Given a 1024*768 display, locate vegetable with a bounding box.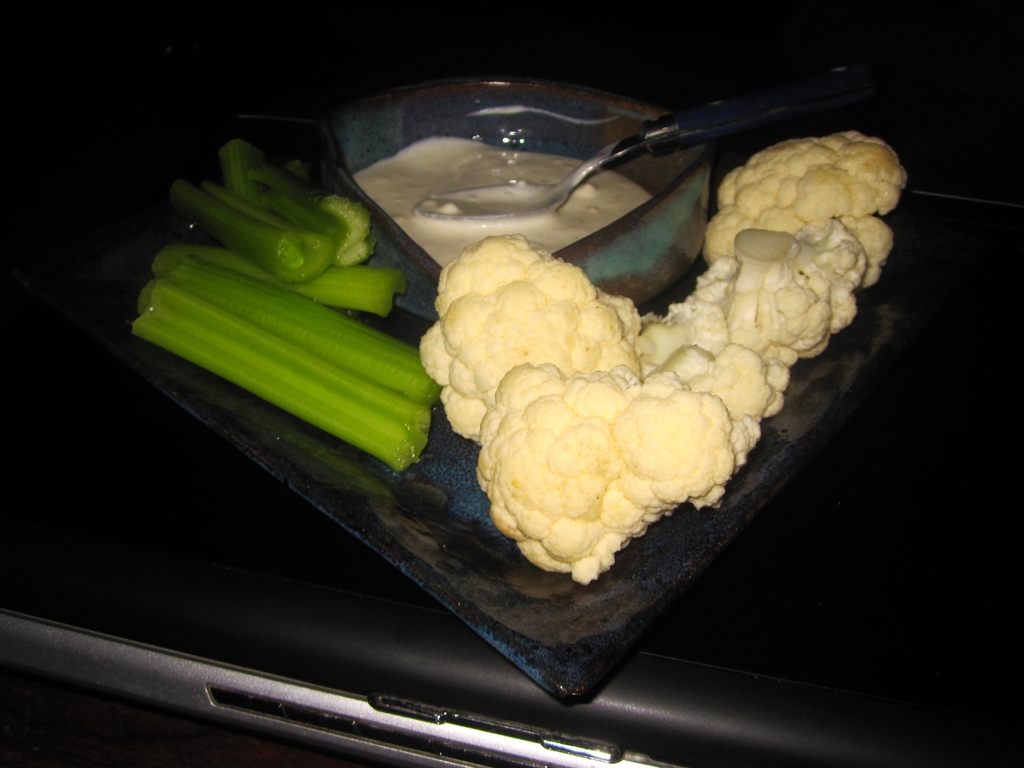
Located: 640,321,792,416.
